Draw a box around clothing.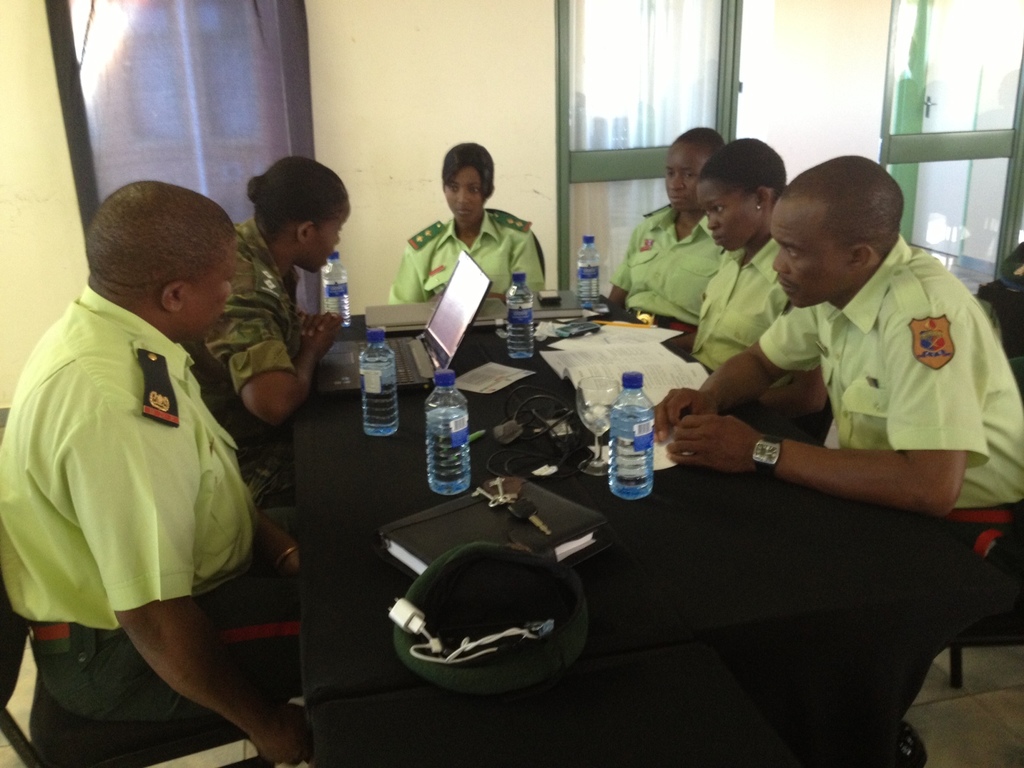
(756,239,1023,508).
